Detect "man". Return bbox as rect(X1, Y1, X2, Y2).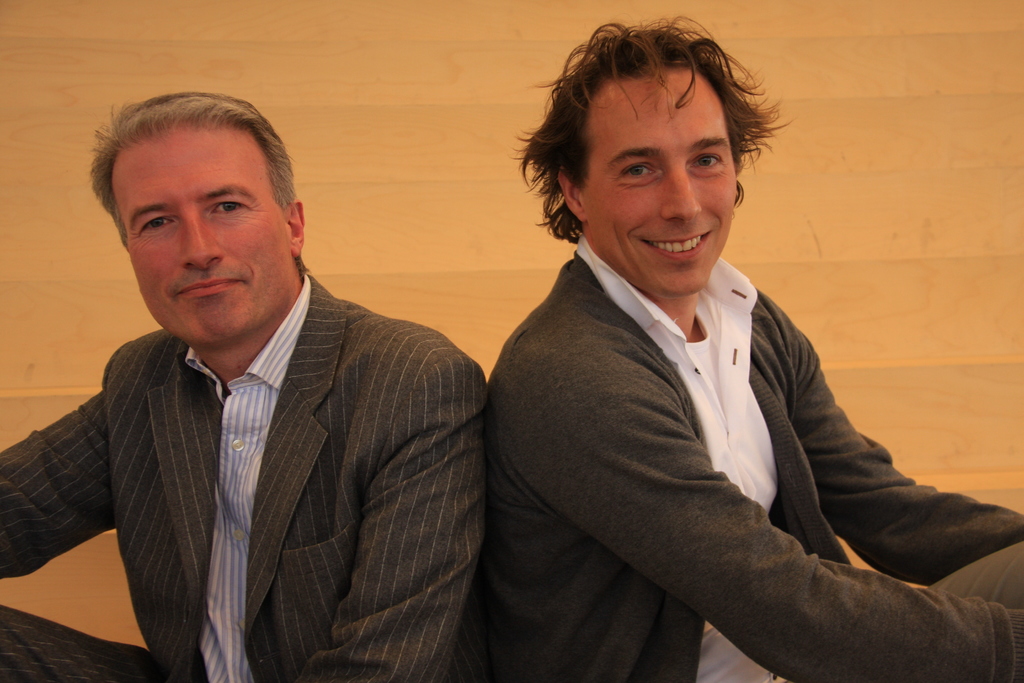
rect(481, 12, 1023, 682).
